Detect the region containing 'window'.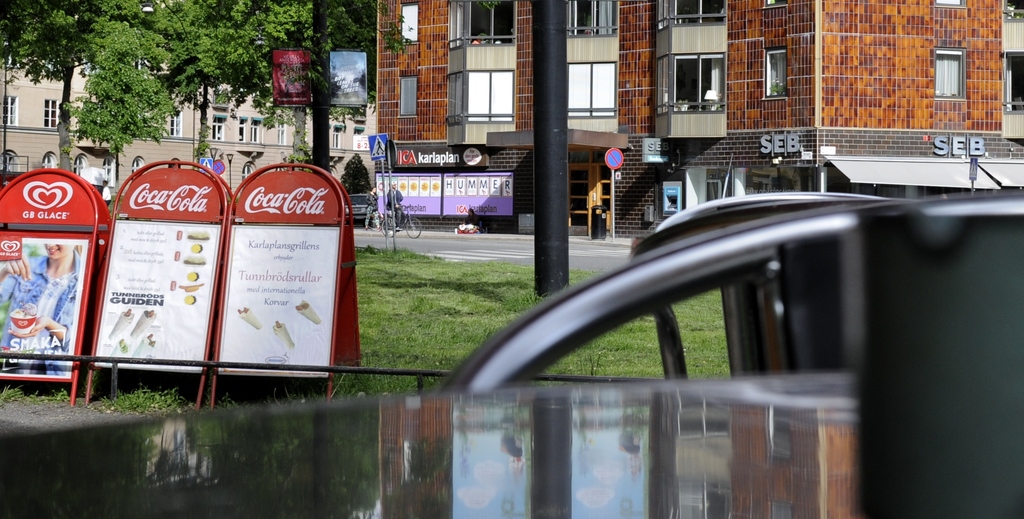
locate(398, 74, 416, 117).
